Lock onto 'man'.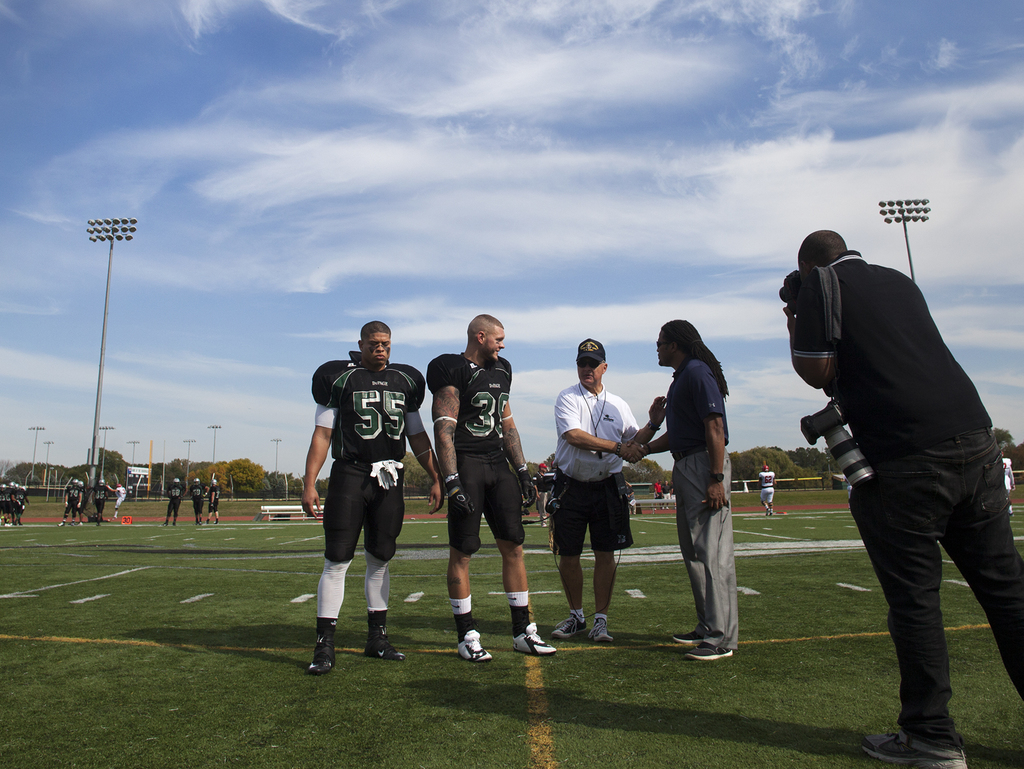
Locked: (60, 470, 86, 528).
